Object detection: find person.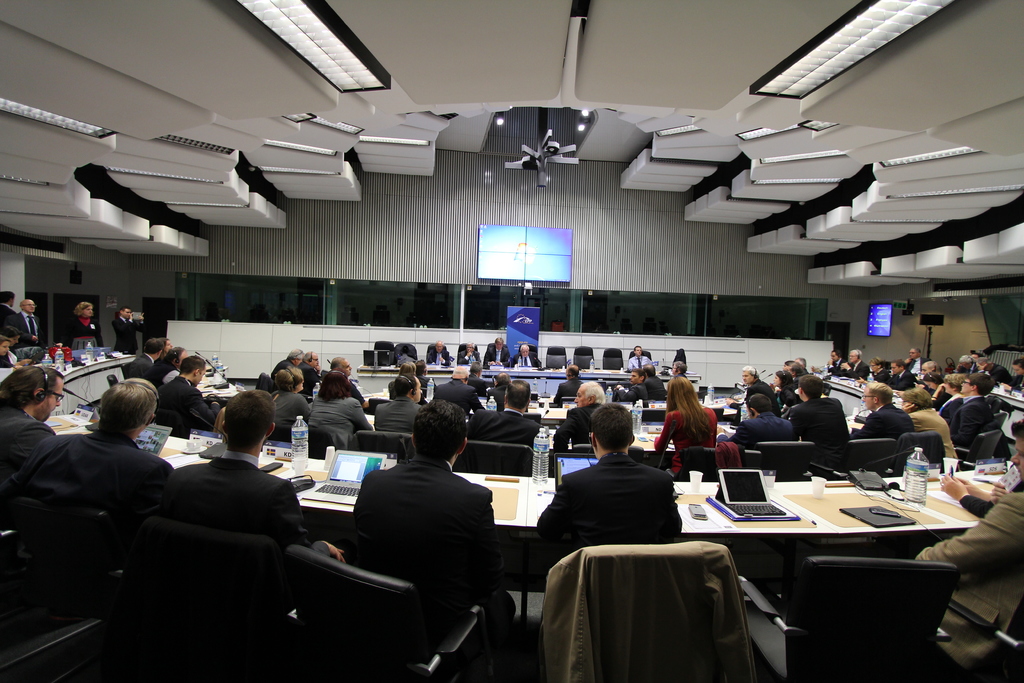
BBox(669, 360, 686, 374).
